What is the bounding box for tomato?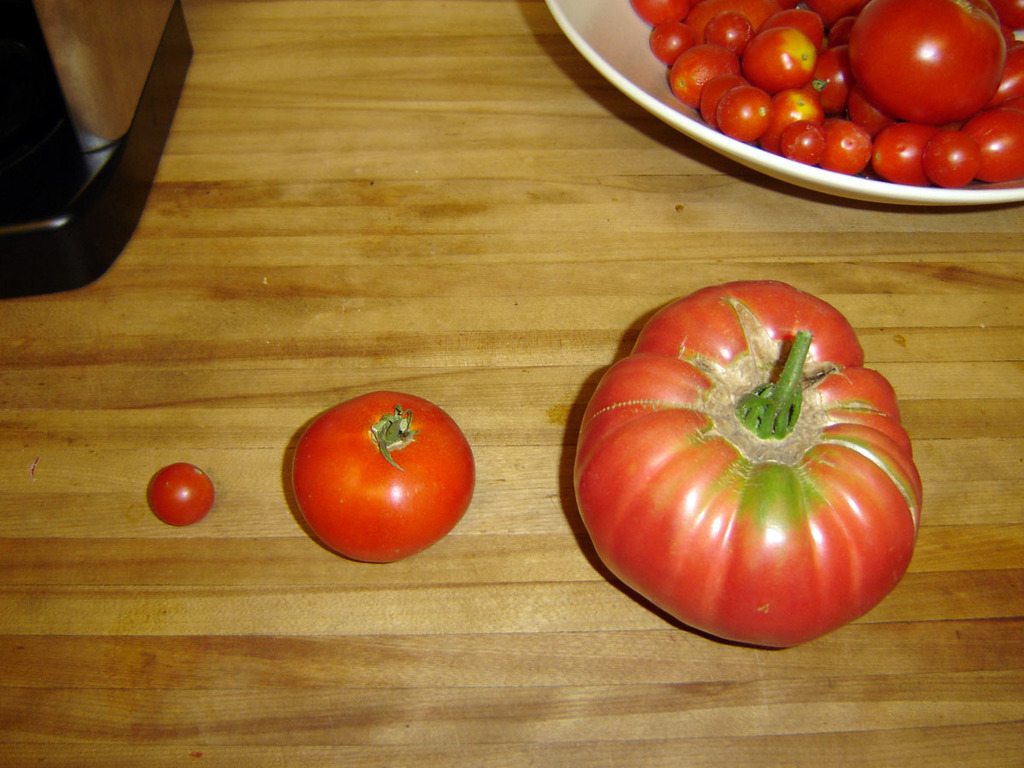
[147,463,220,528].
